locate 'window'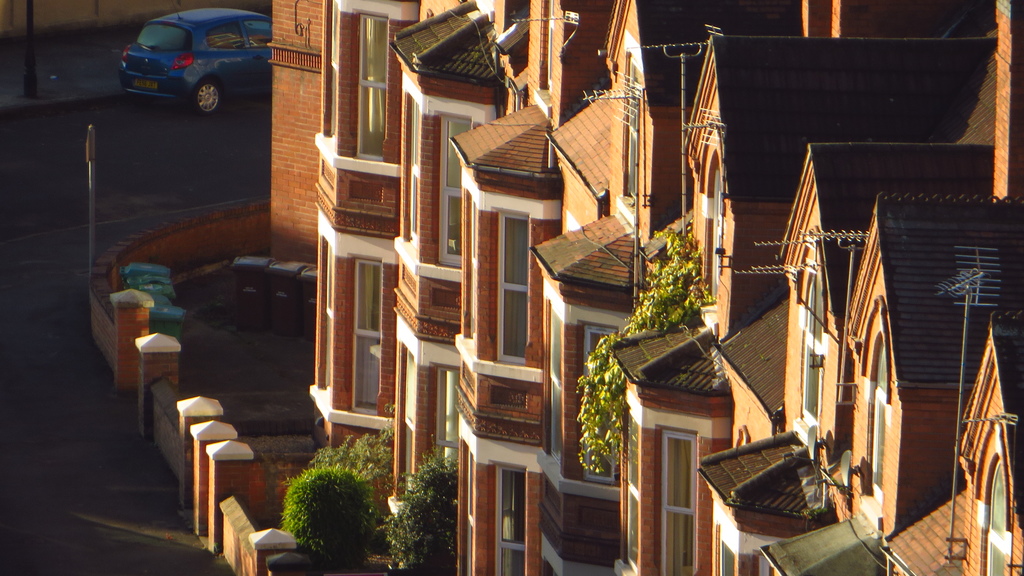
bbox(623, 52, 643, 207)
